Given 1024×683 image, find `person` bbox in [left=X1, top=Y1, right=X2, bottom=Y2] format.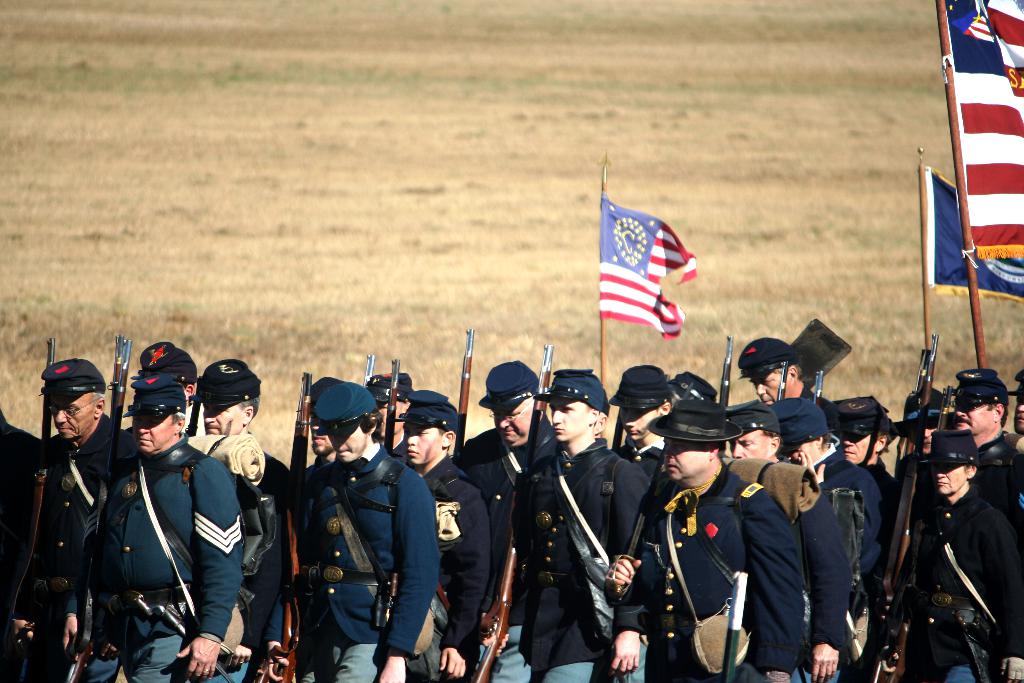
[left=900, top=420, right=1021, bottom=682].
